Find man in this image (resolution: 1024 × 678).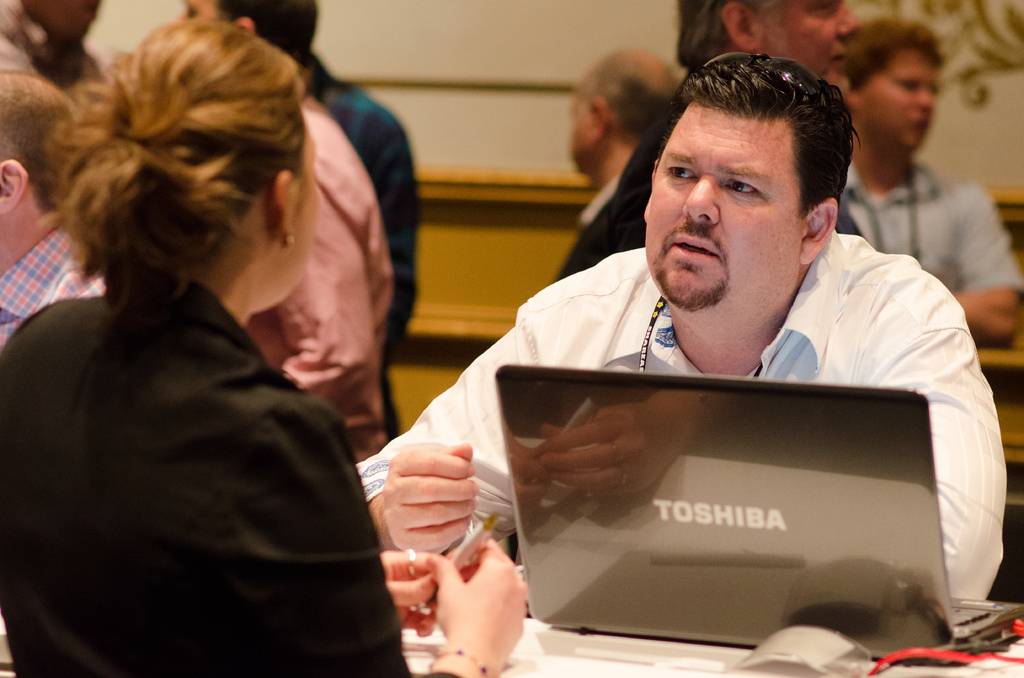
551,0,839,289.
